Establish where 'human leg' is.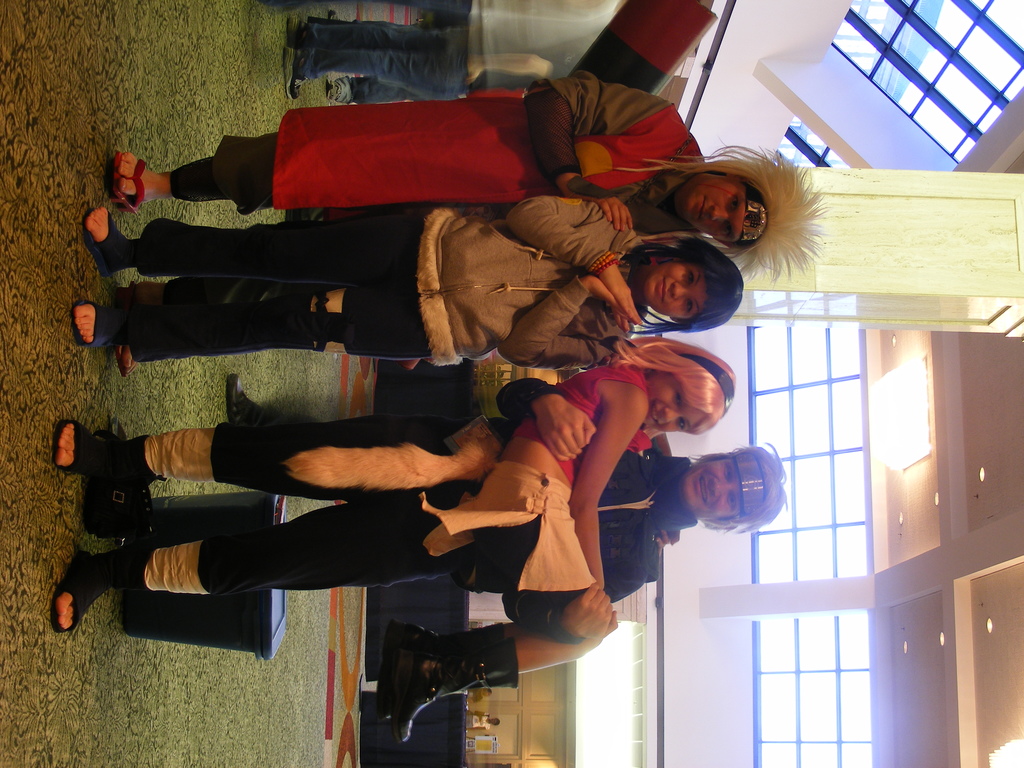
Established at (111, 278, 308, 381).
